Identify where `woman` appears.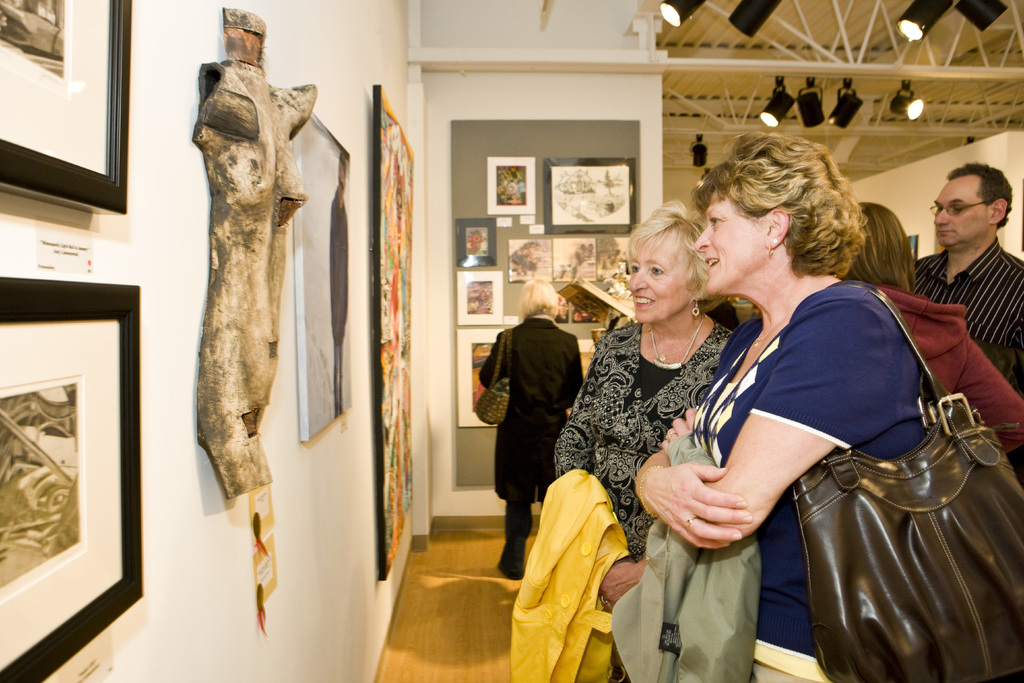
Appears at [left=676, top=136, right=943, bottom=682].
